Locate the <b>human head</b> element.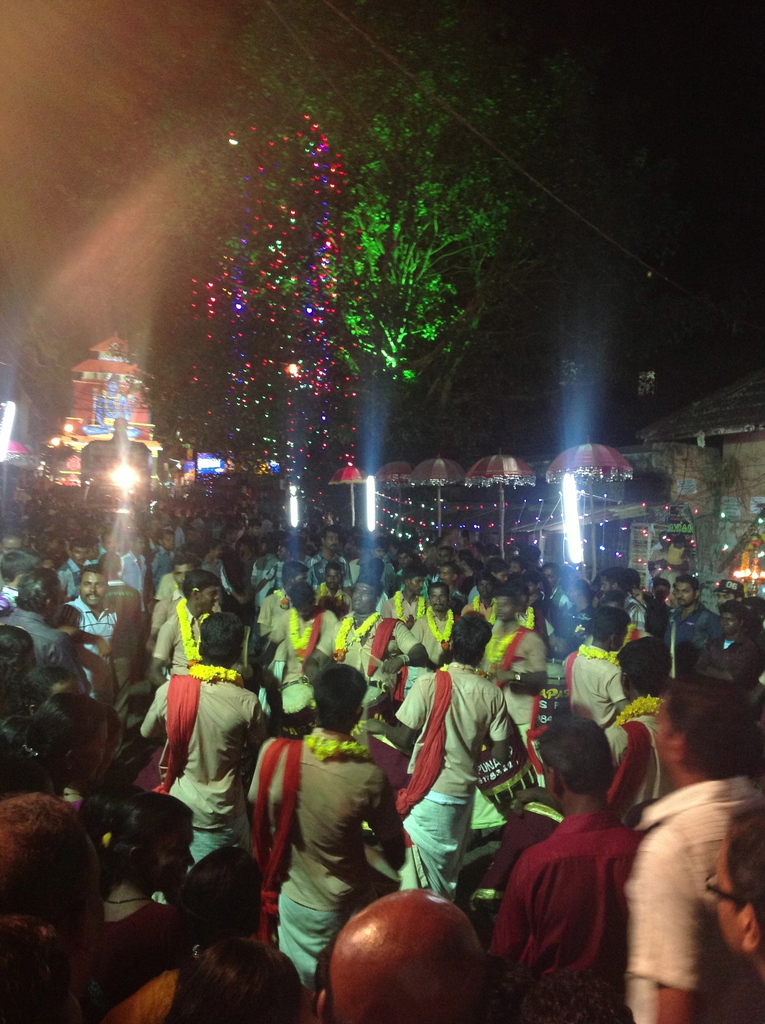
Element bbox: 9:568:61:624.
